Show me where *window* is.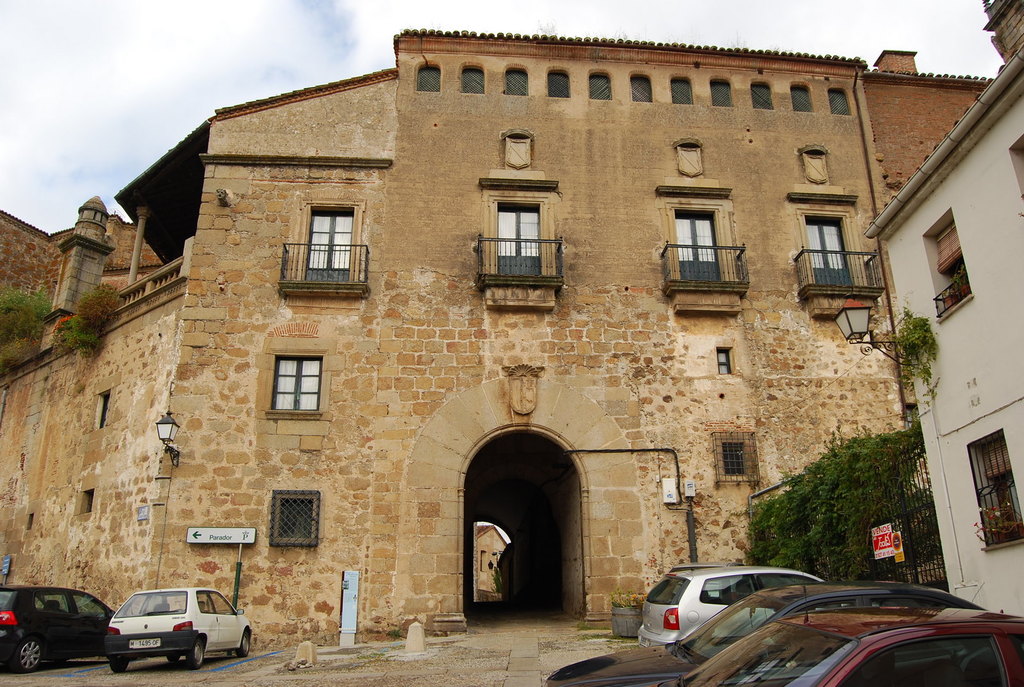
*window* is at crop(921, 205, 977, 326).
